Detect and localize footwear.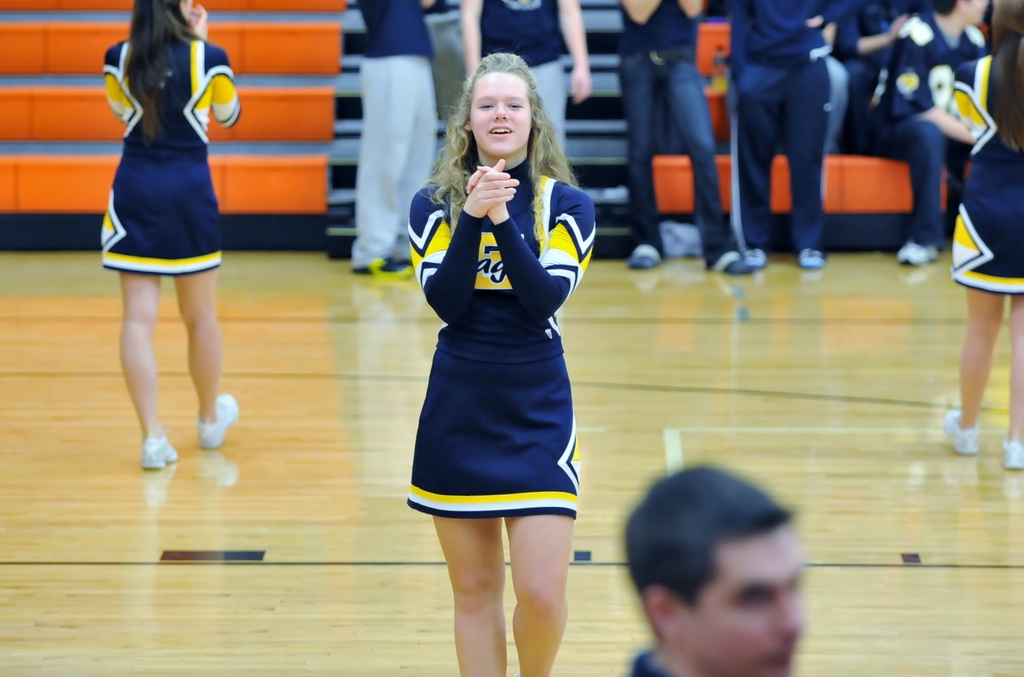
Localized at {"left": 137, "top": 433, "right": 177, "bottom": 466}.
